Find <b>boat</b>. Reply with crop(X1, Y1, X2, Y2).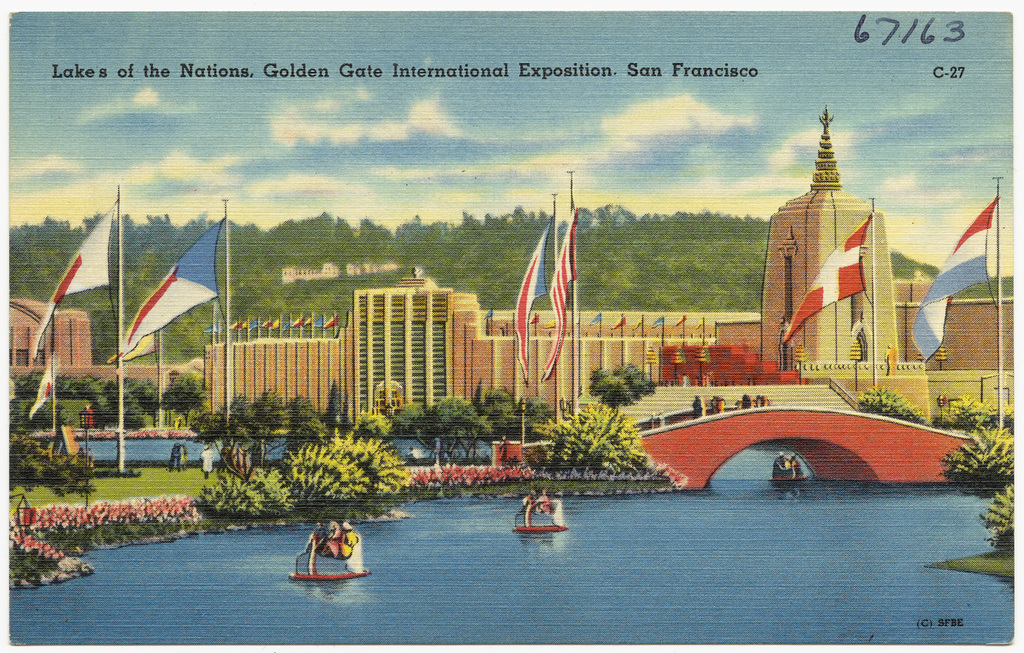
crop(289, 525, 369, 590).
